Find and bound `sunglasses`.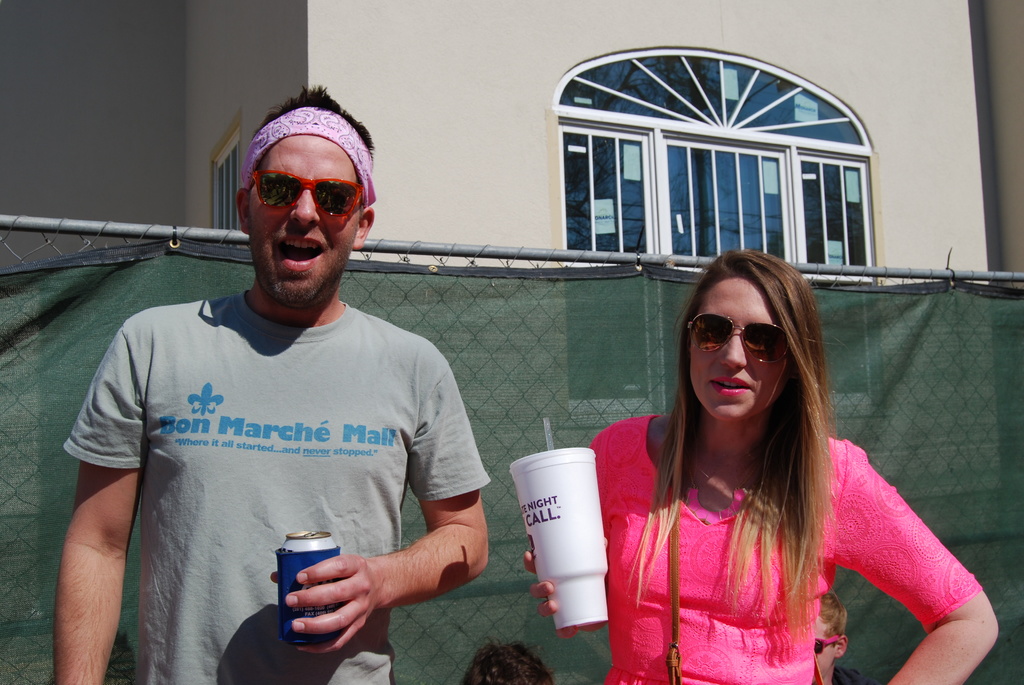
Bound: crop(687, 312, 791, 363).
